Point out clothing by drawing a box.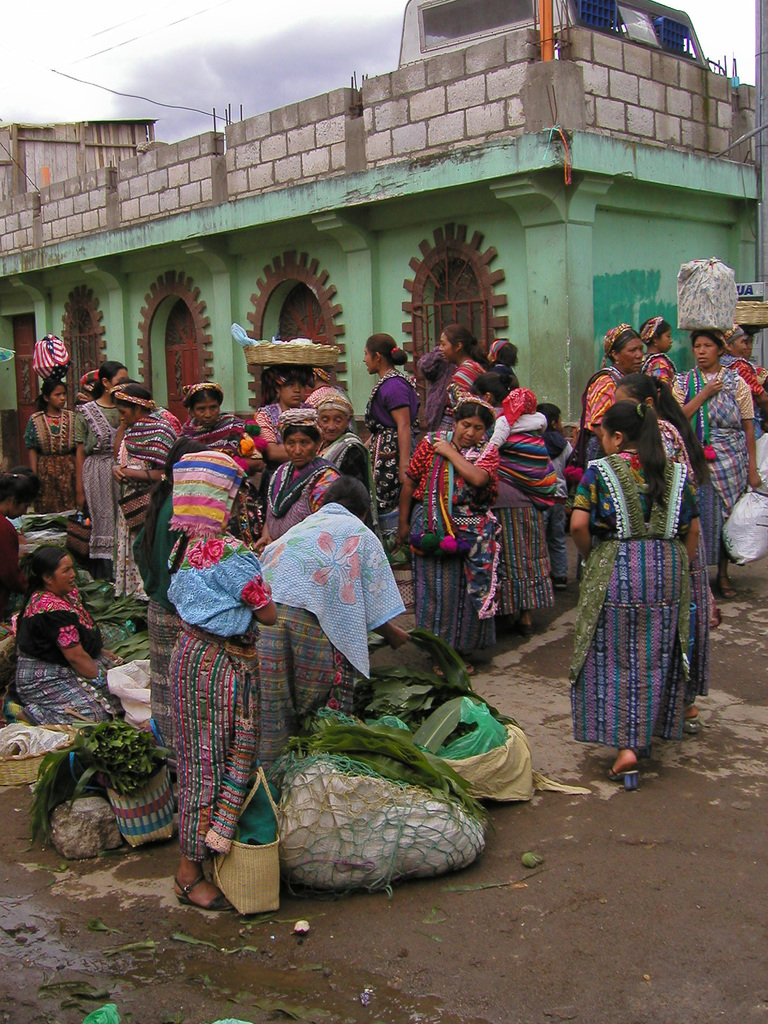
679, 362, 763, 521.
